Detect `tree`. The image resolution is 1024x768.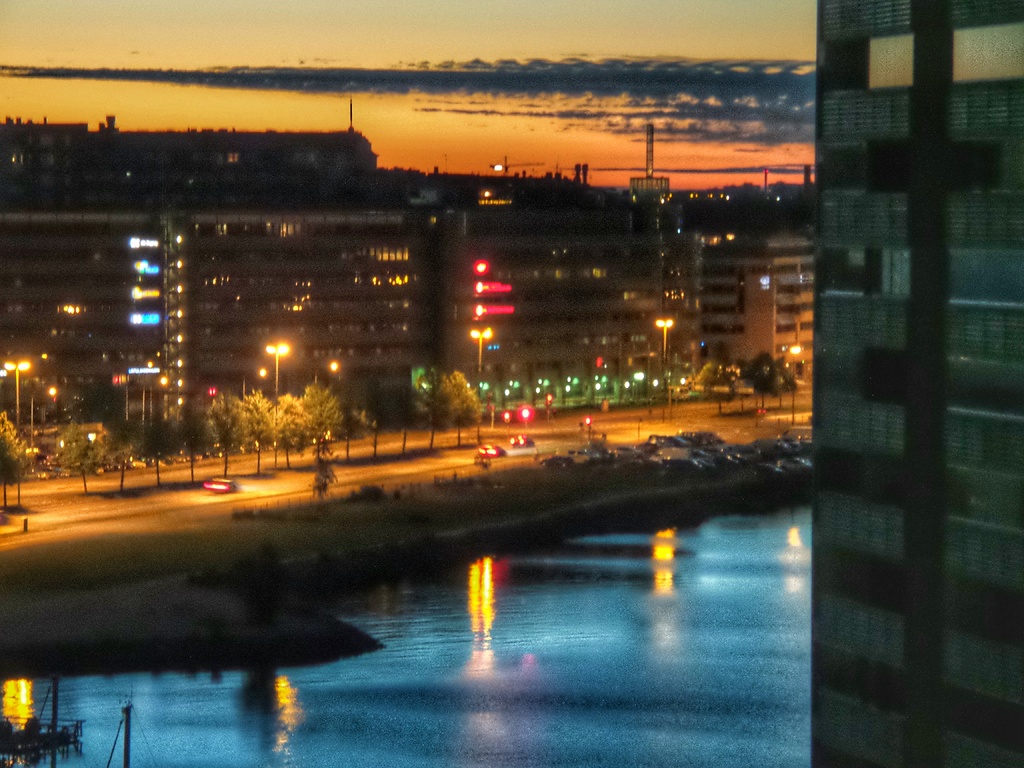
left=208, top=395, right=243, bottom=469.
